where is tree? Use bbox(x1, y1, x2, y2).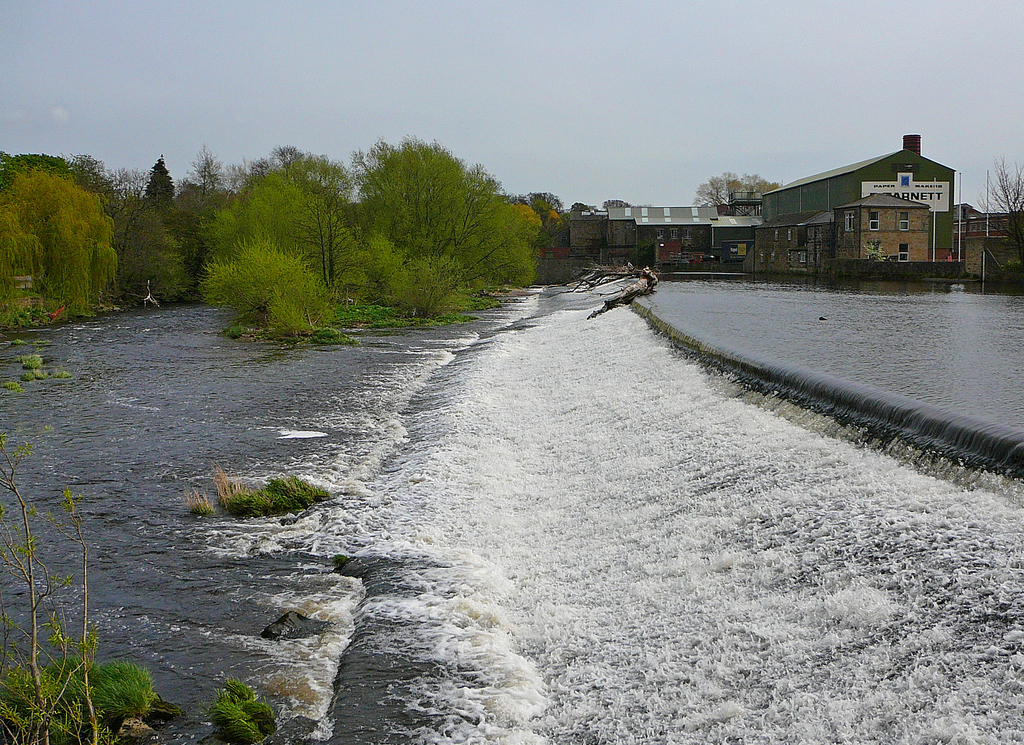
bbox(967, 152, 1023, 282).
